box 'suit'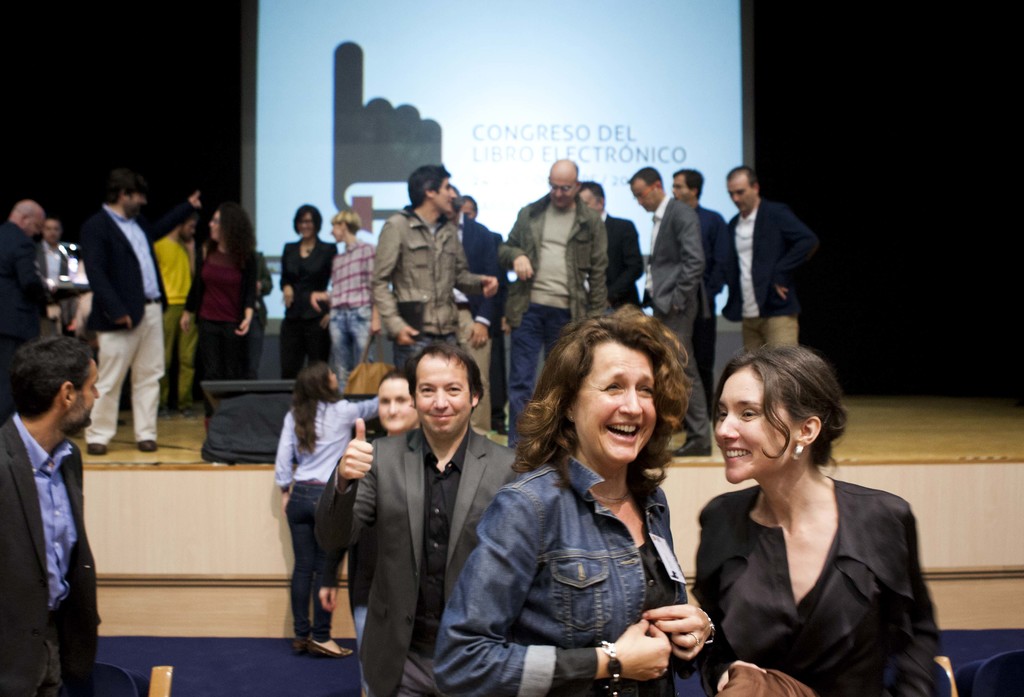
rect(645, 195, 705, 447)
